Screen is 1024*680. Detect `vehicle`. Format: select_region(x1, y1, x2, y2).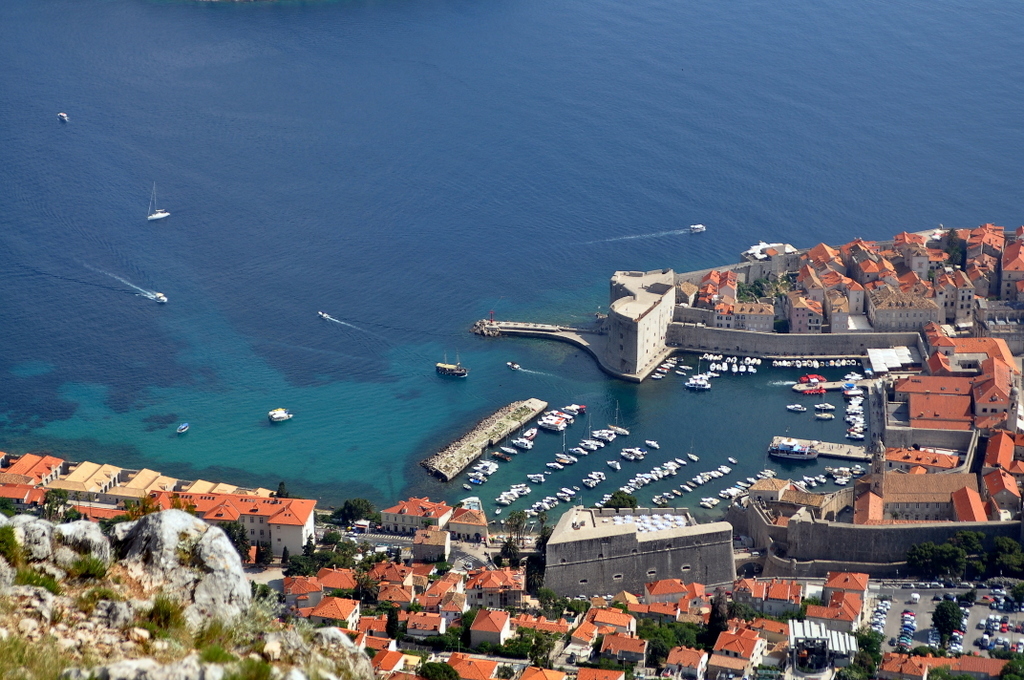
select_region(59, 107, 67, 121).
